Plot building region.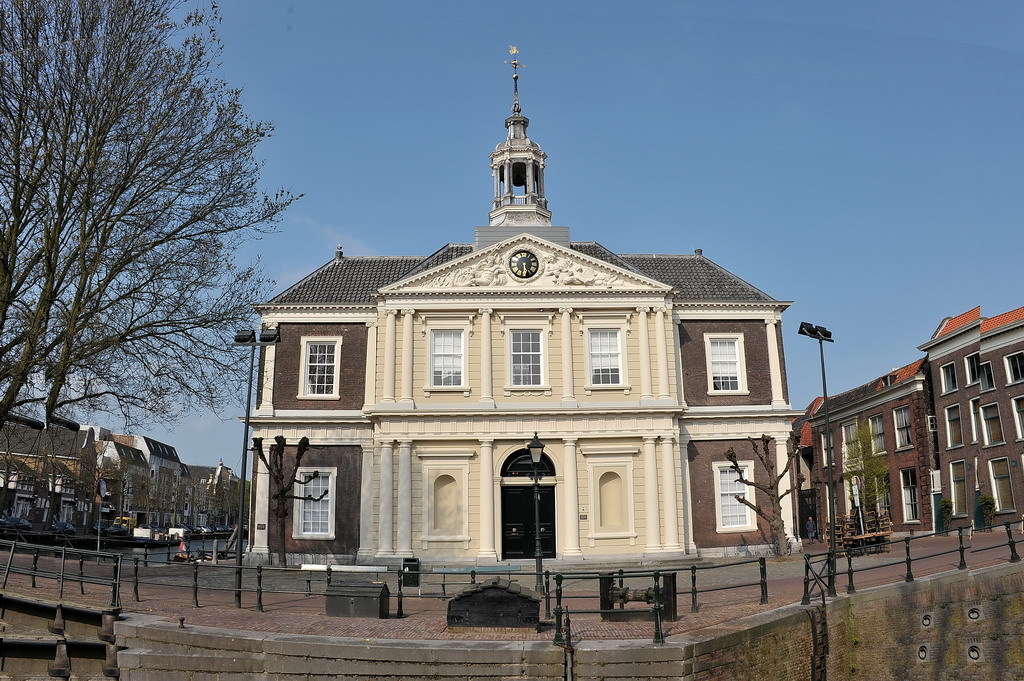
Plotted at locate(236, 47, 807, 566).
